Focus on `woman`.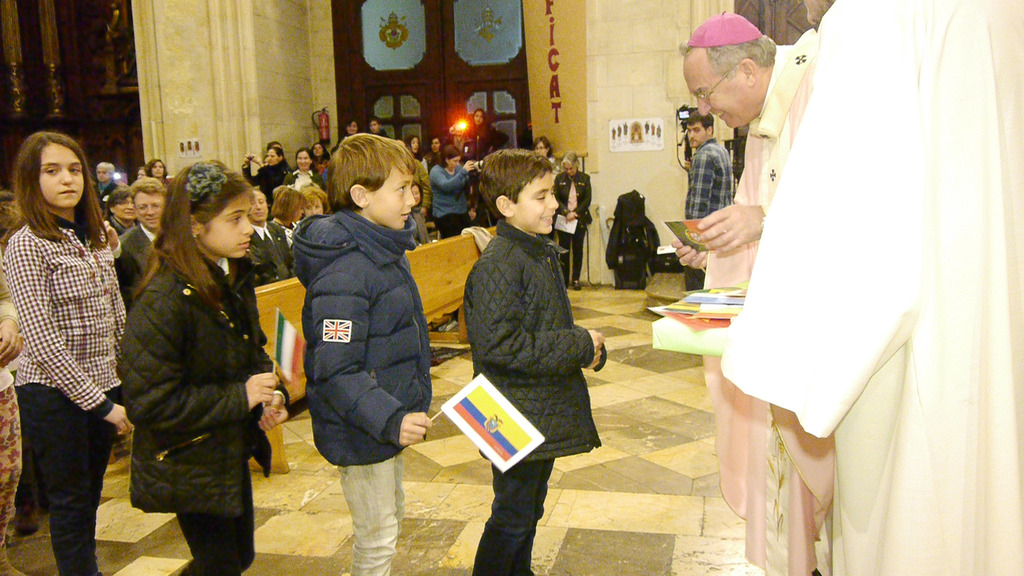
Focused at x1=476 y1=110 x2=500 y2=157.
